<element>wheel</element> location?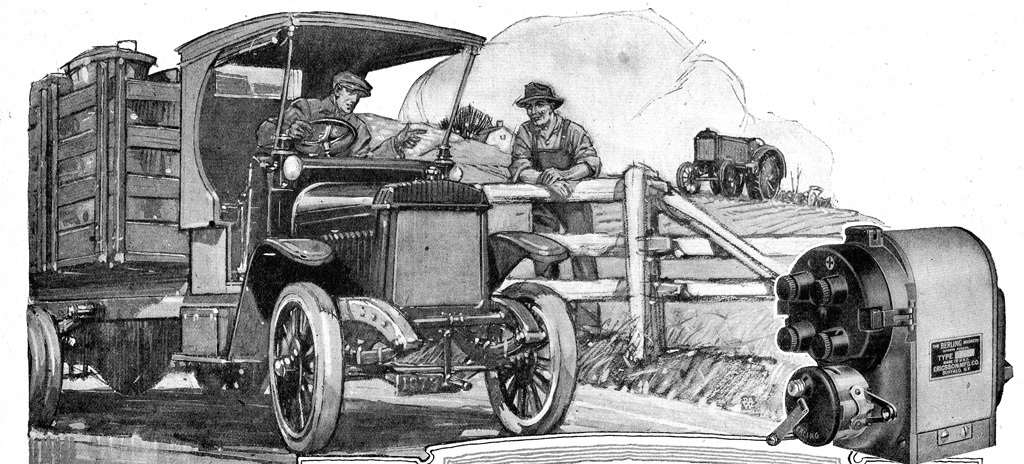
x1=484, y1=287, x2=574, y2=436
